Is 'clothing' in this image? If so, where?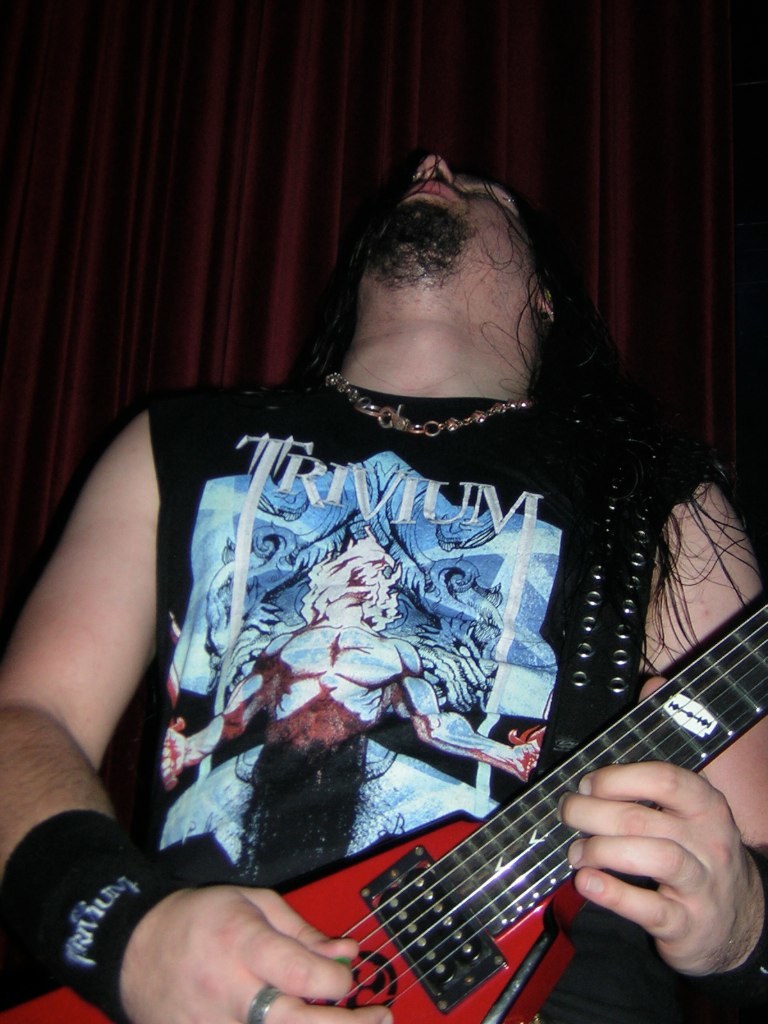
Yes, at 134:309:659:920.
